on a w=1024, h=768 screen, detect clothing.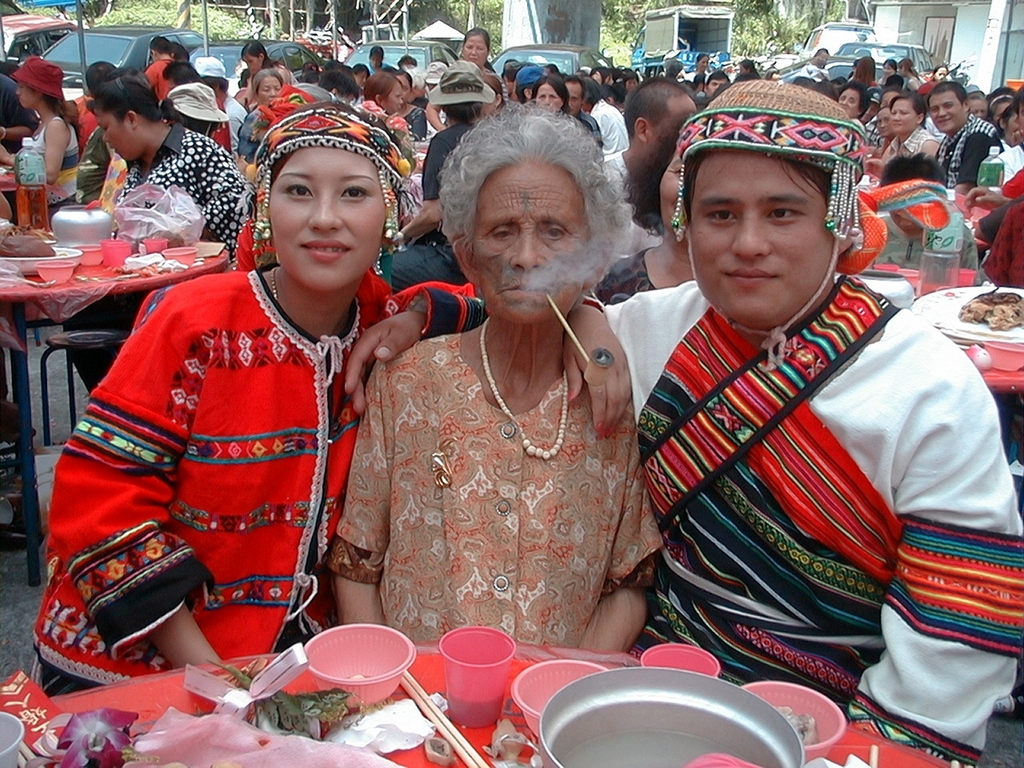
rect(68, 86, 102, 168).
